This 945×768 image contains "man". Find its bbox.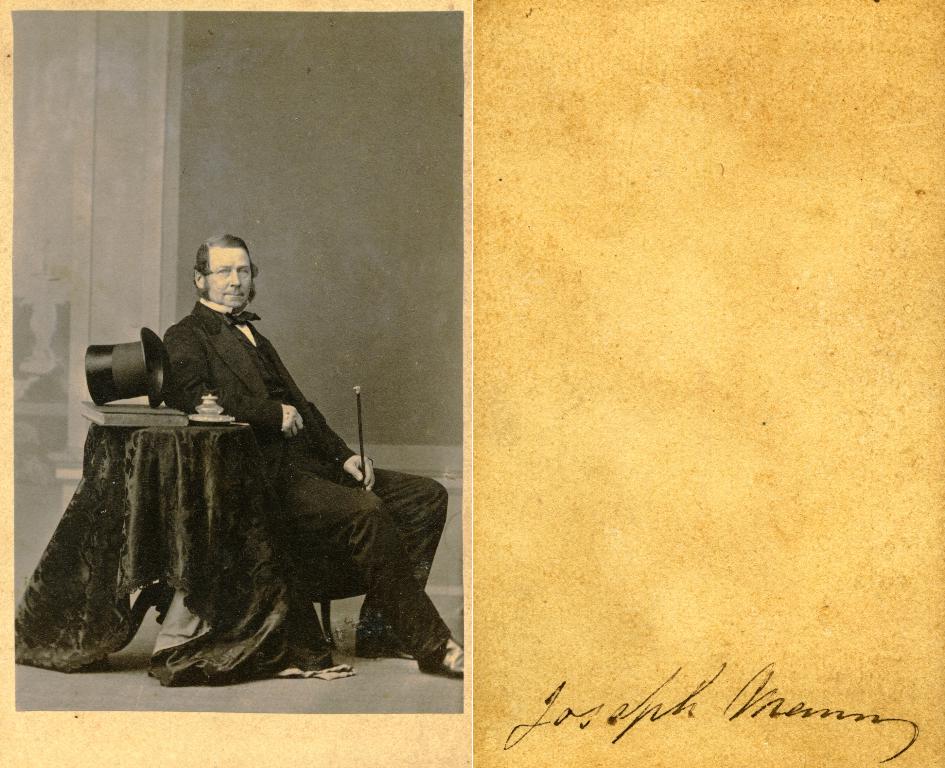
region(163, 230, 463, 681).
